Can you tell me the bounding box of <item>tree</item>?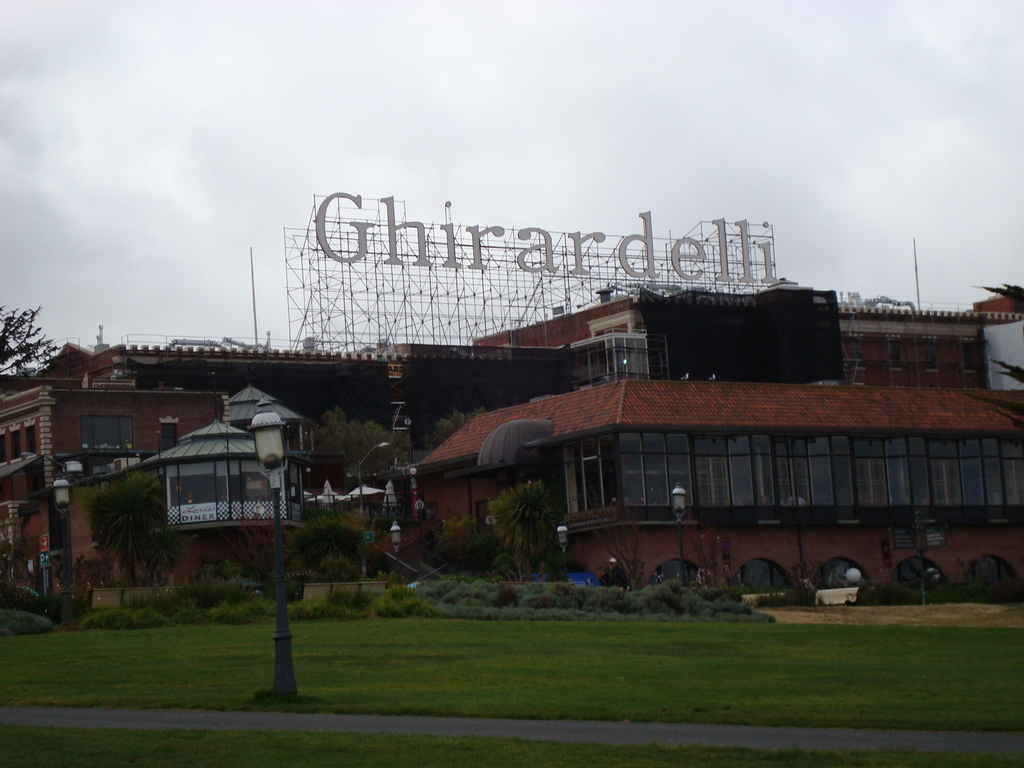
[x1=282, y1=522, x2=371, y2=584].
